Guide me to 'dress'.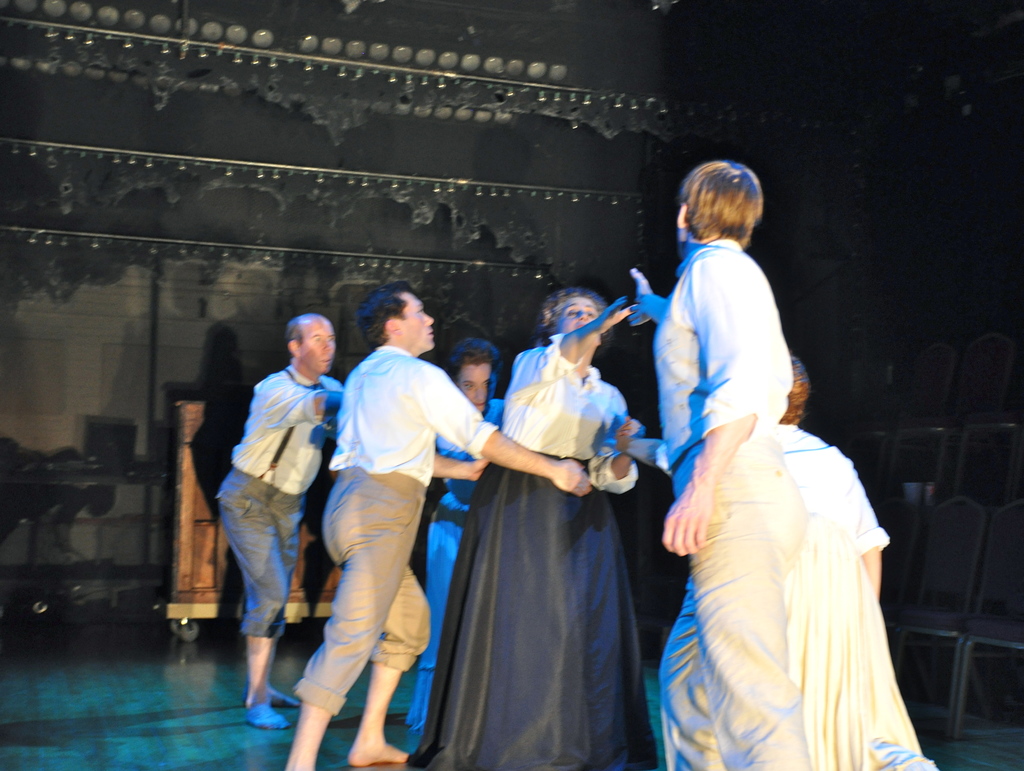
Guidance: crop(399, 400, 508, 732).
